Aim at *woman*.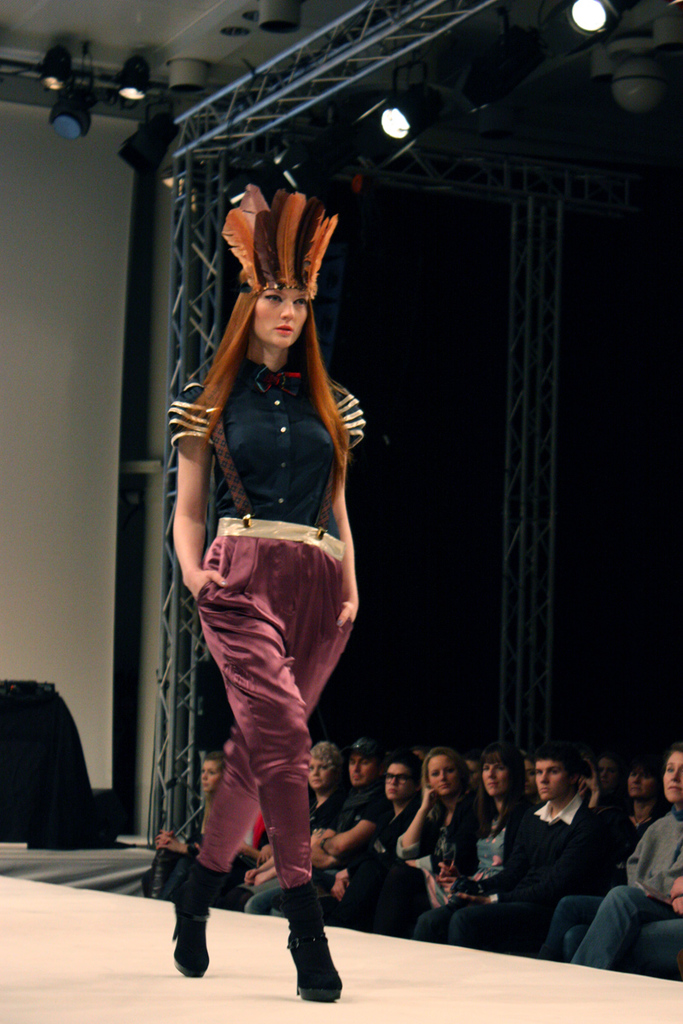
Aimed at <box>608,747,668,846</box>.
